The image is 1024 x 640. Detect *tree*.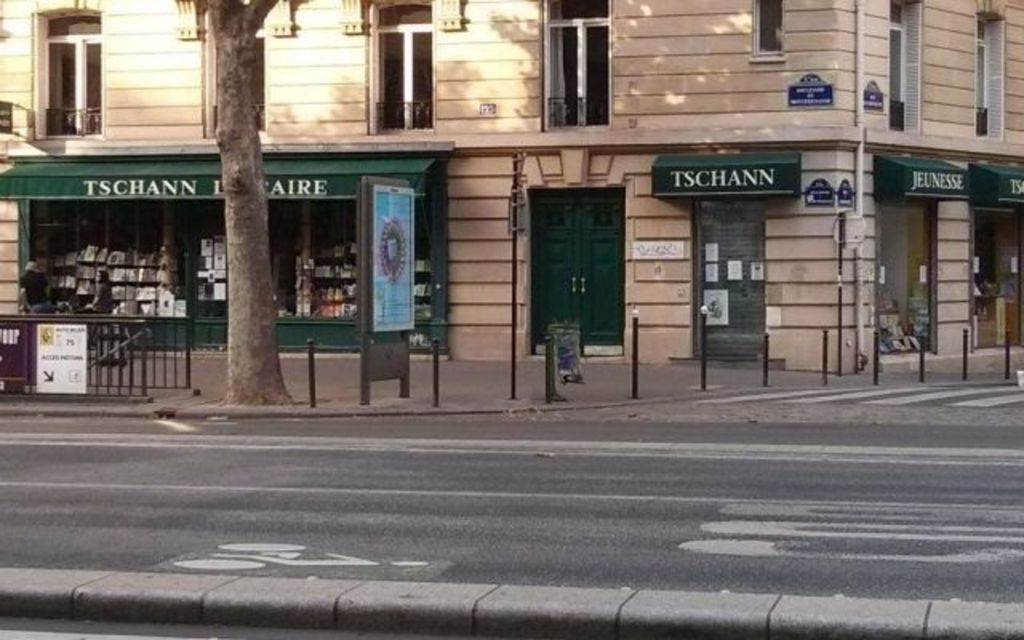
Detection: l=203, t=0, r=280, b=406.
